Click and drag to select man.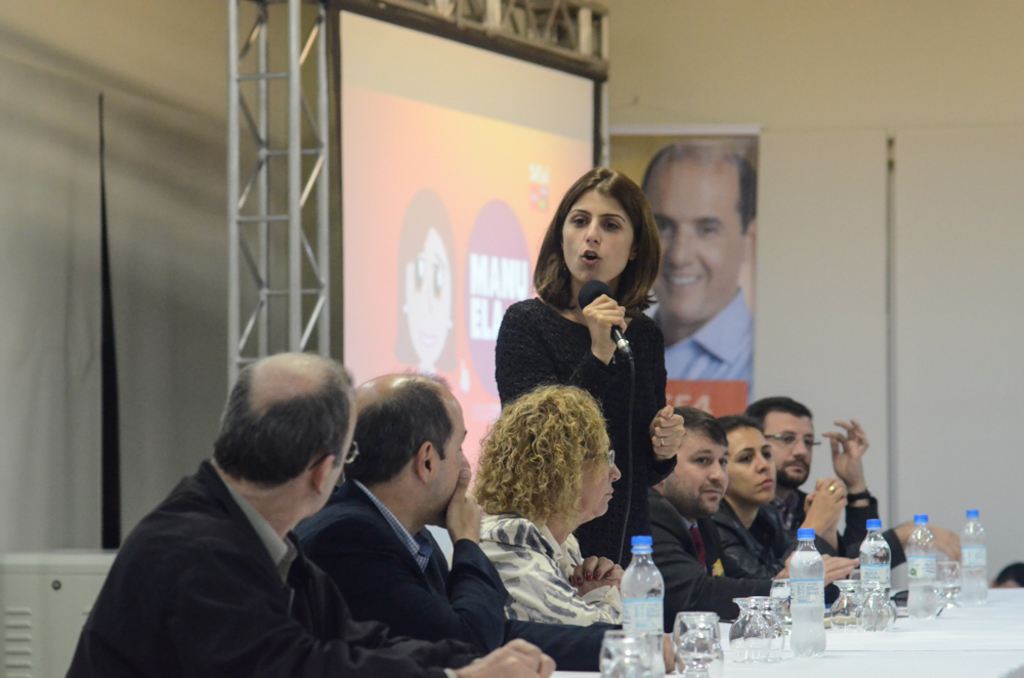
Selection: l=627, t=135, r=758, b=386.
